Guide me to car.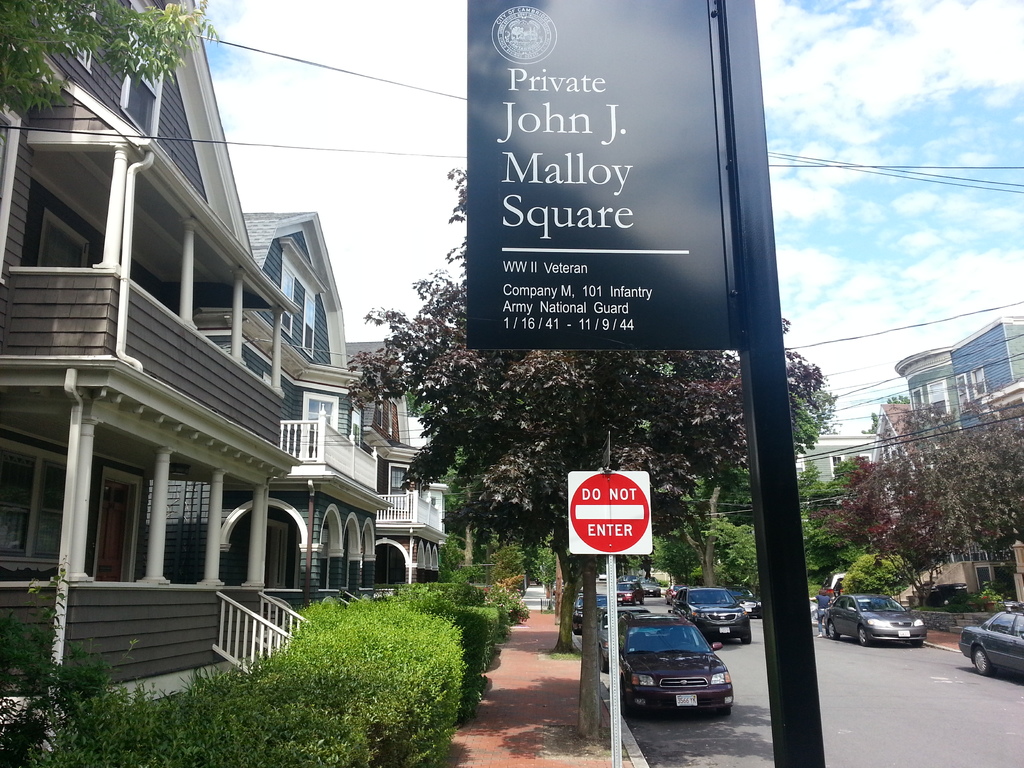
Guidance: detection(960, 605, 1023, 678).
